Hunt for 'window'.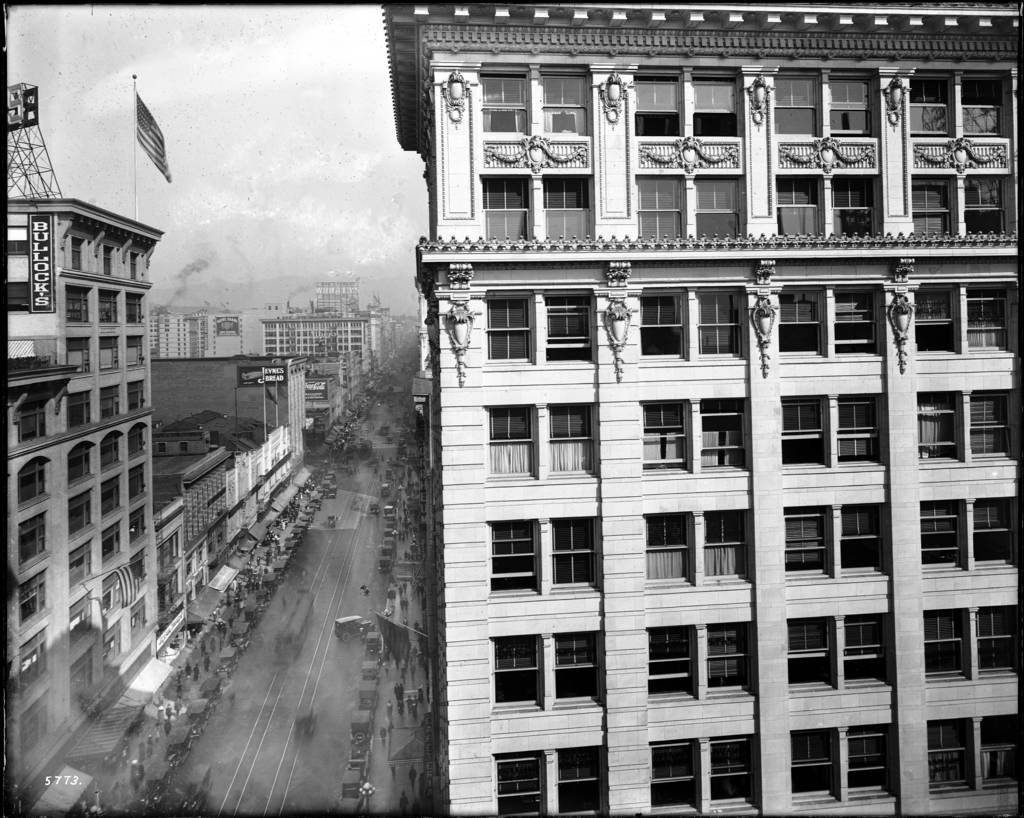
Hunted down at (x1=973, y1=496, x2=1008, y2=564).
